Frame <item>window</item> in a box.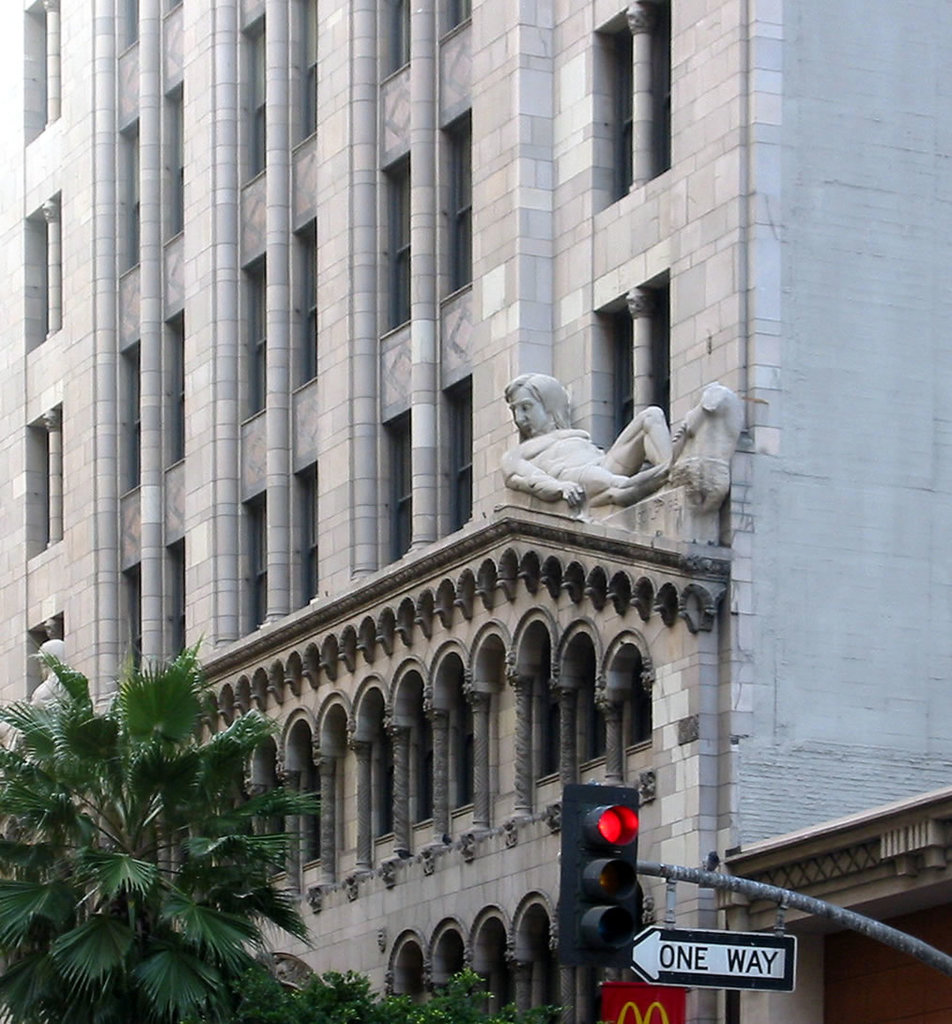
BBox(384, 147, 412, 339).
